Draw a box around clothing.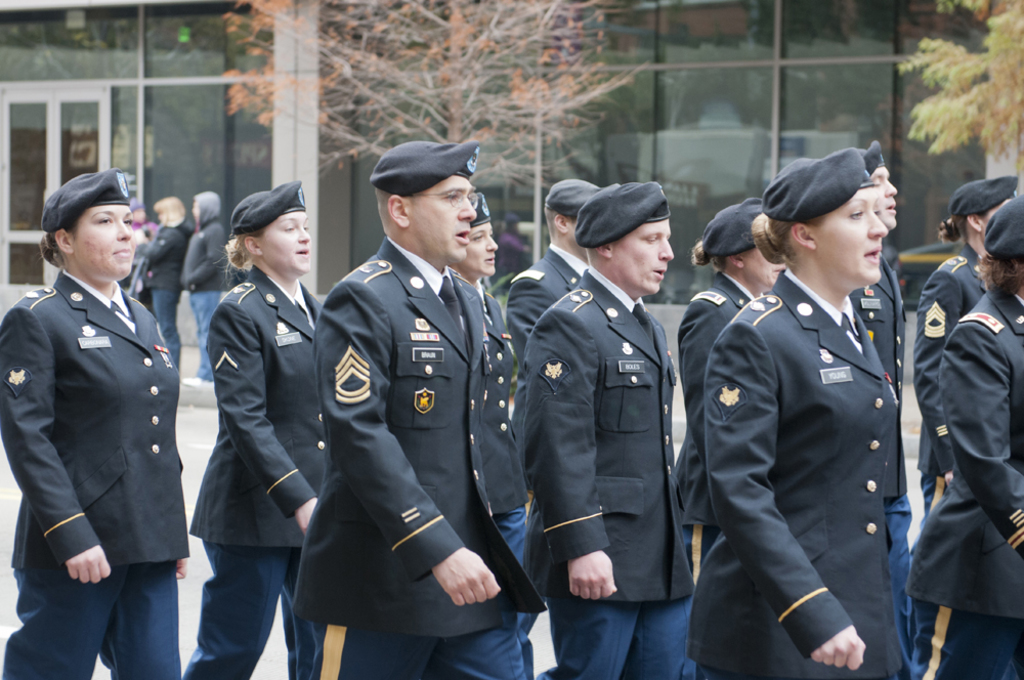
box=[529, 267, 692, 679].
